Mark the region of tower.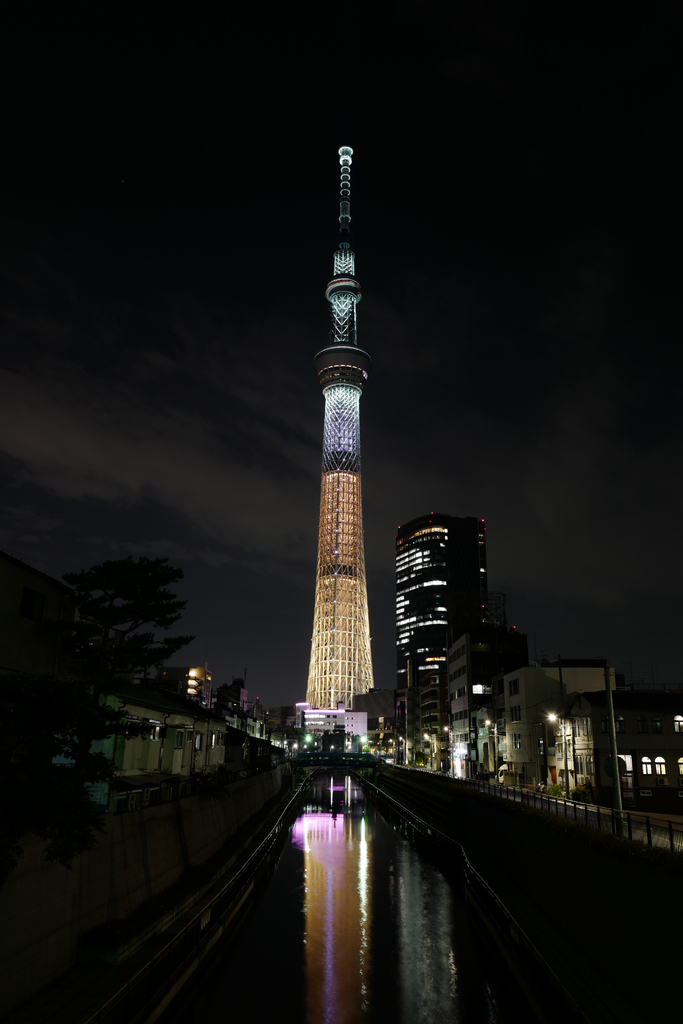
Region: detection(276, 129, 407, 756).
